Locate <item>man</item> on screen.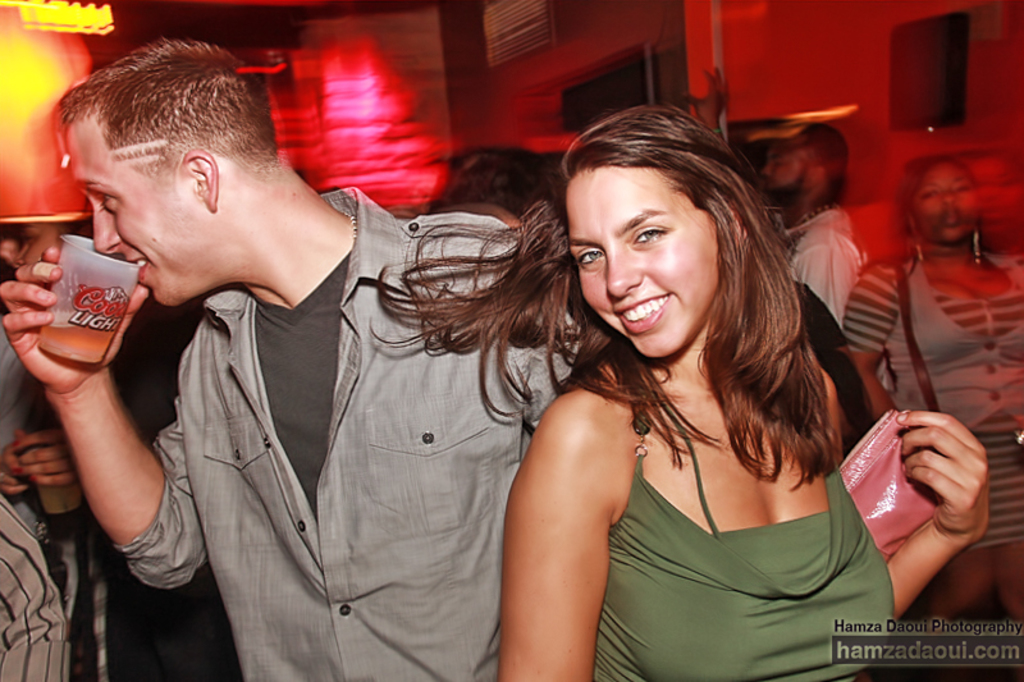
On screen at (72, 44, 649, 668).
